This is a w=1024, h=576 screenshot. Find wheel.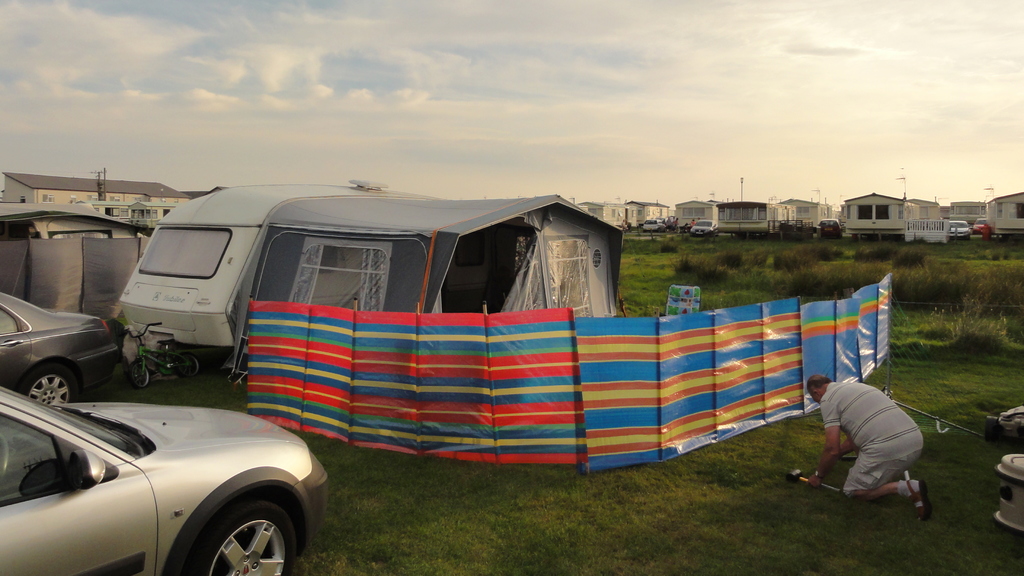
Bounding box: 0,436,9,481.
